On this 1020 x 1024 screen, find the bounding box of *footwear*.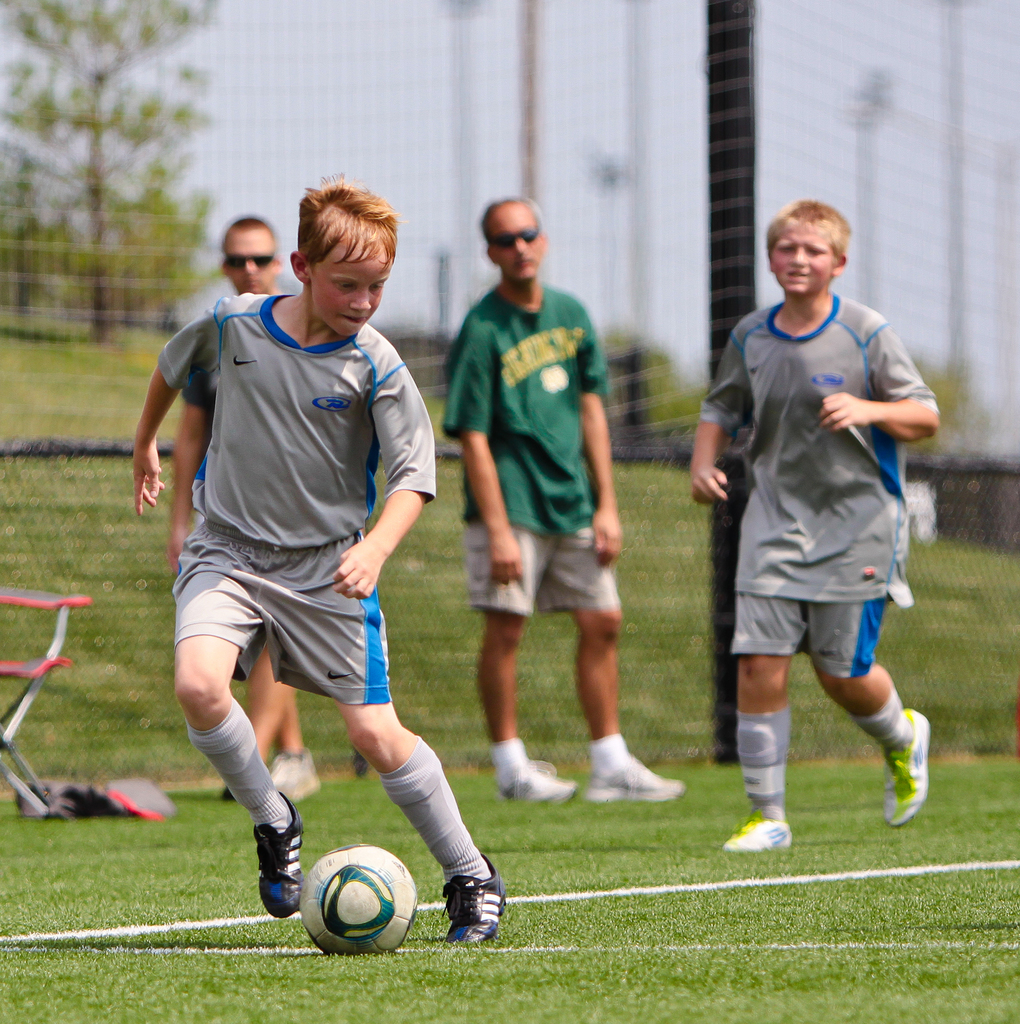
Bounding box: left=242, top=775, right=311, bottom=917.
